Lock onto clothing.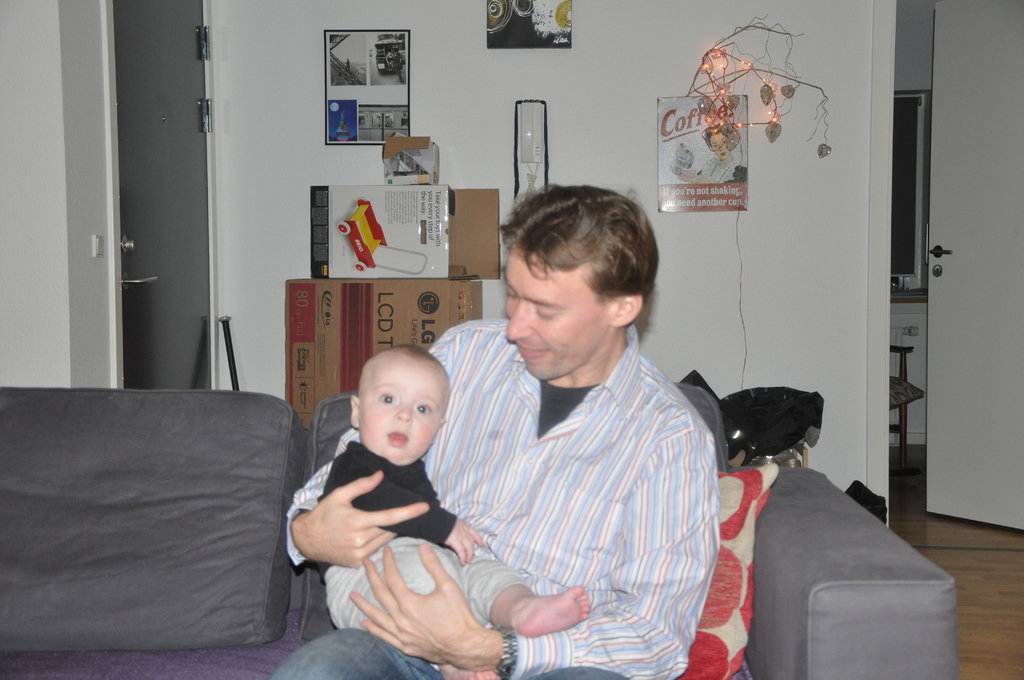
Locked: locate(282, 321, 719, 677).
